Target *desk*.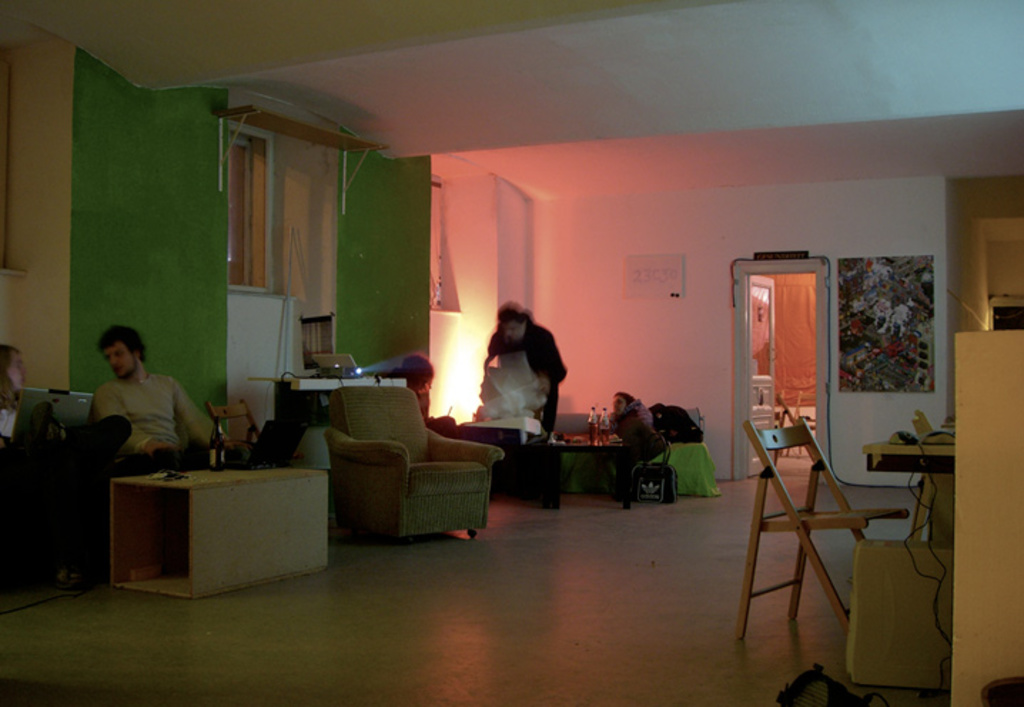
Target region: crop(867, 426, 954, 540).
